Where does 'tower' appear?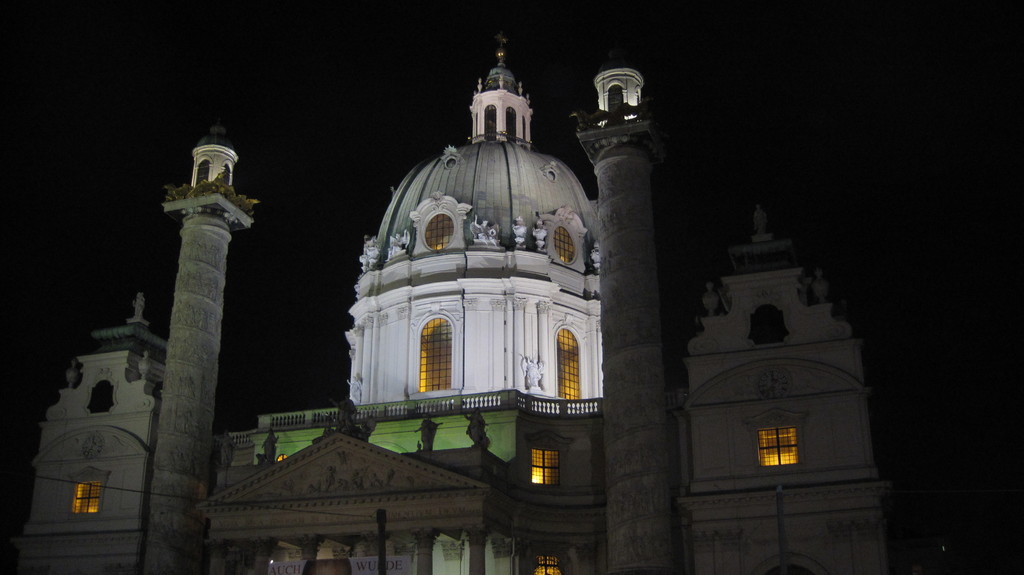
Appears at [582, 35, 664, 574].
